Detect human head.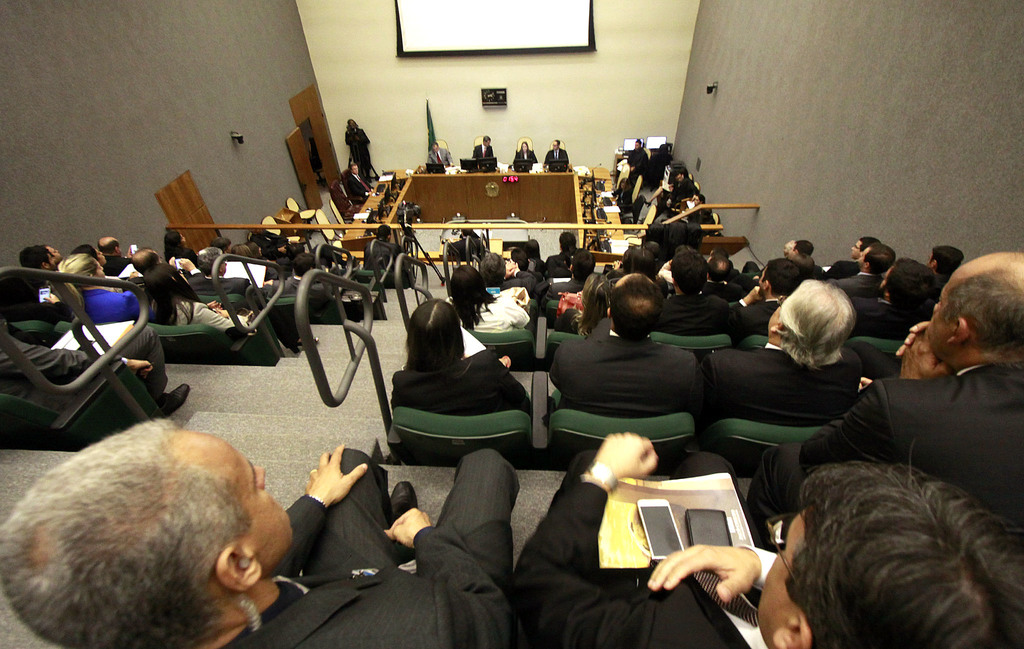
Detected at [622, 248, 631, 270].
